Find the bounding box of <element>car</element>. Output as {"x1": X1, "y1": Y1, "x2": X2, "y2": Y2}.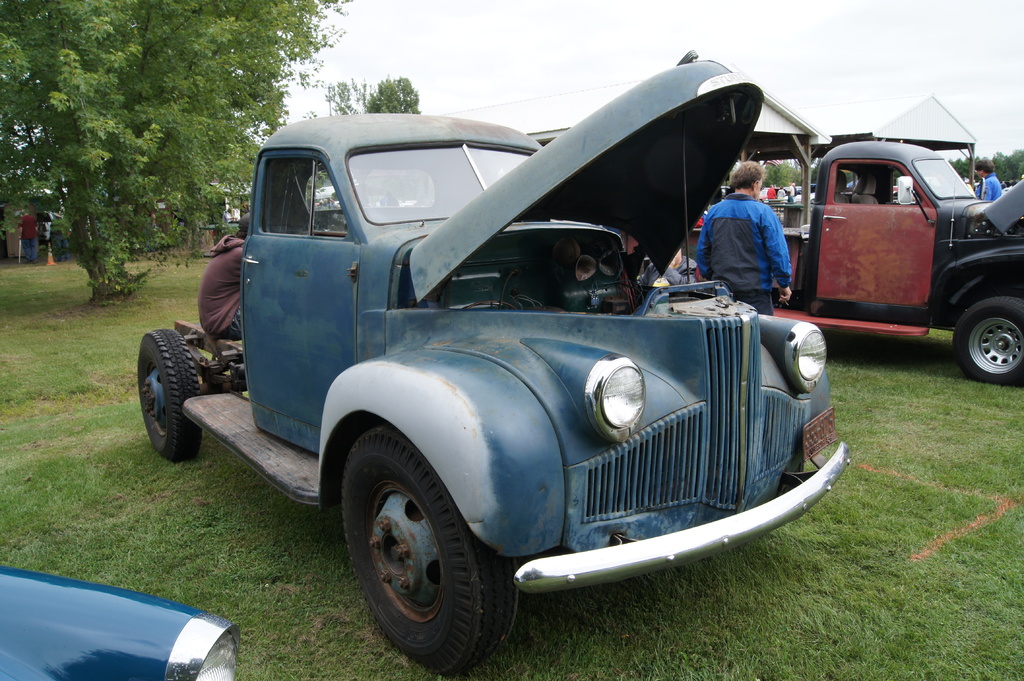
{"x1": 3, "y1": 565, "x2": 244, "y2": 680}.
